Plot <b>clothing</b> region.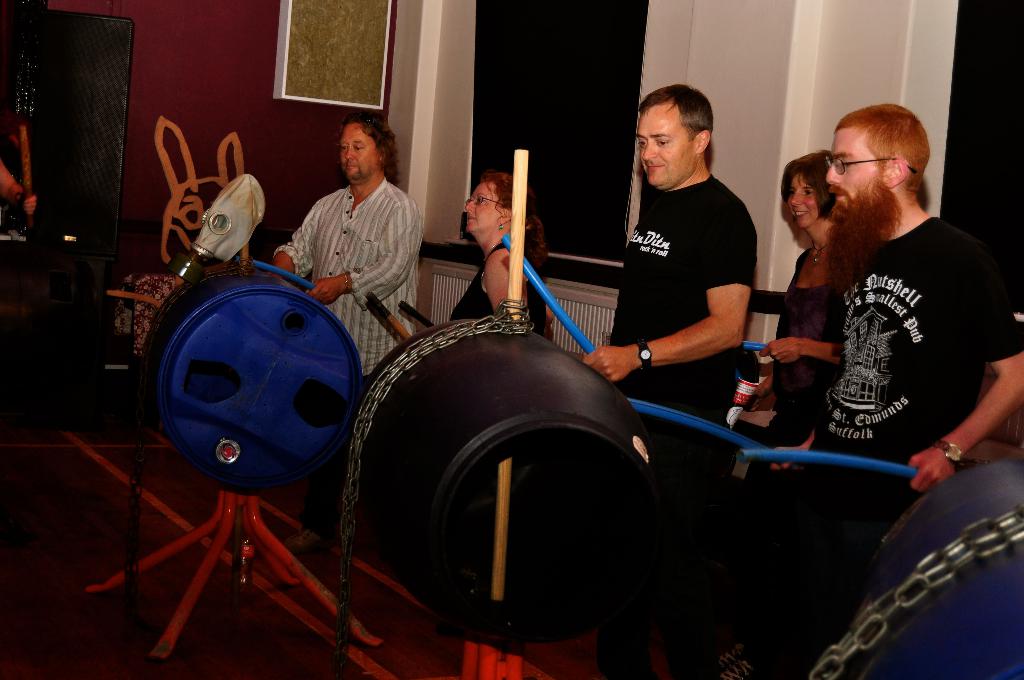
Plotted at BBox(609, 172, 755, 455).
